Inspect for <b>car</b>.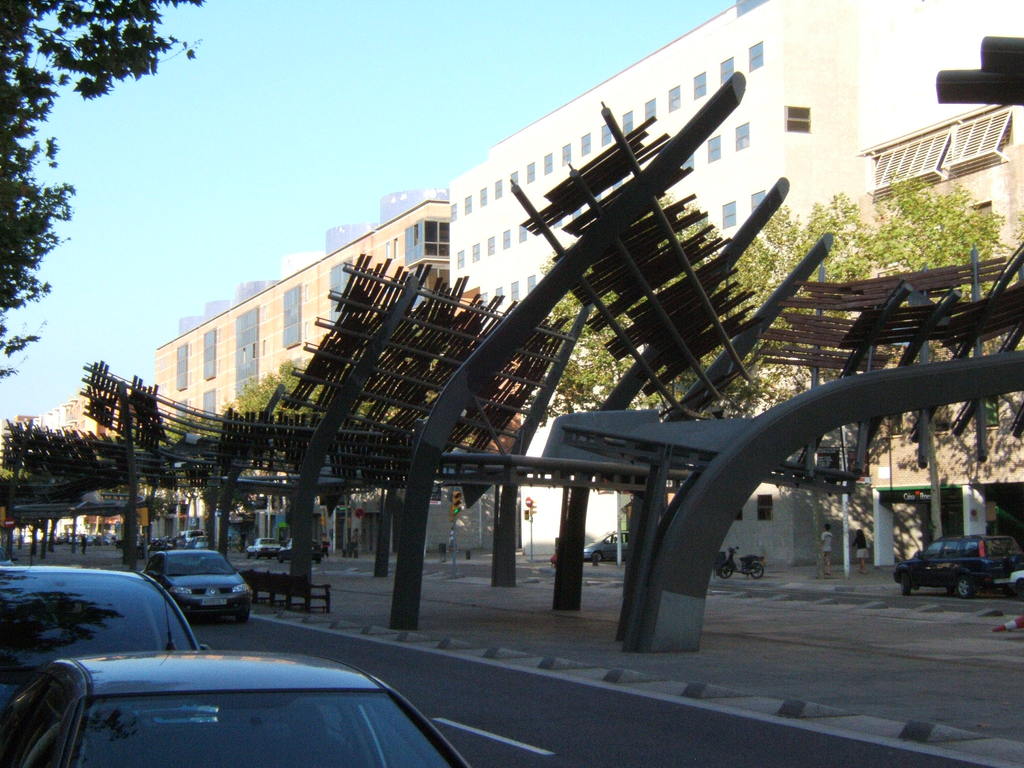
Inspection: (244, 536, 282, 562).
